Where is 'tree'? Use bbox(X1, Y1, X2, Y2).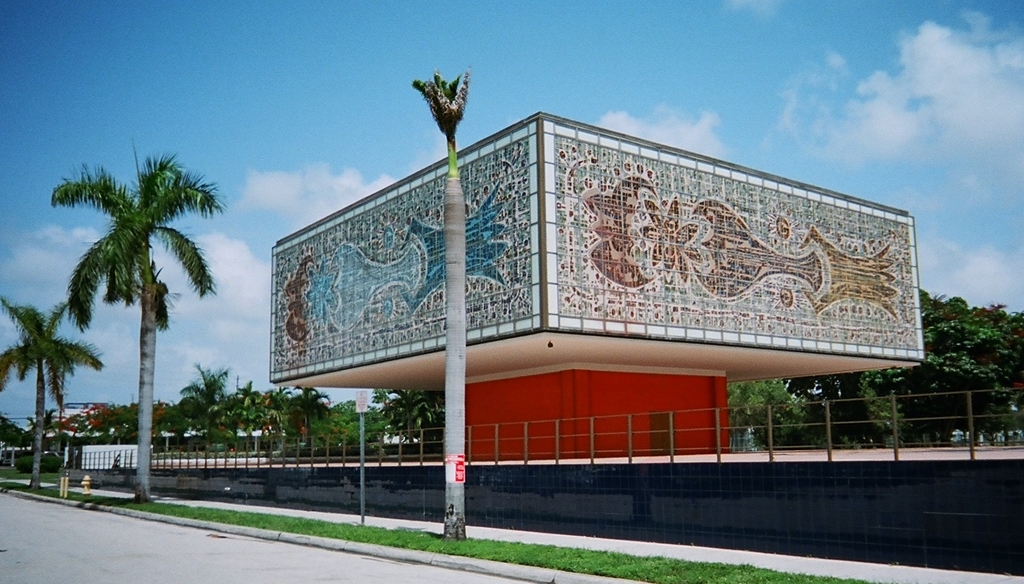
bbox(37, 415, 58, 449).
